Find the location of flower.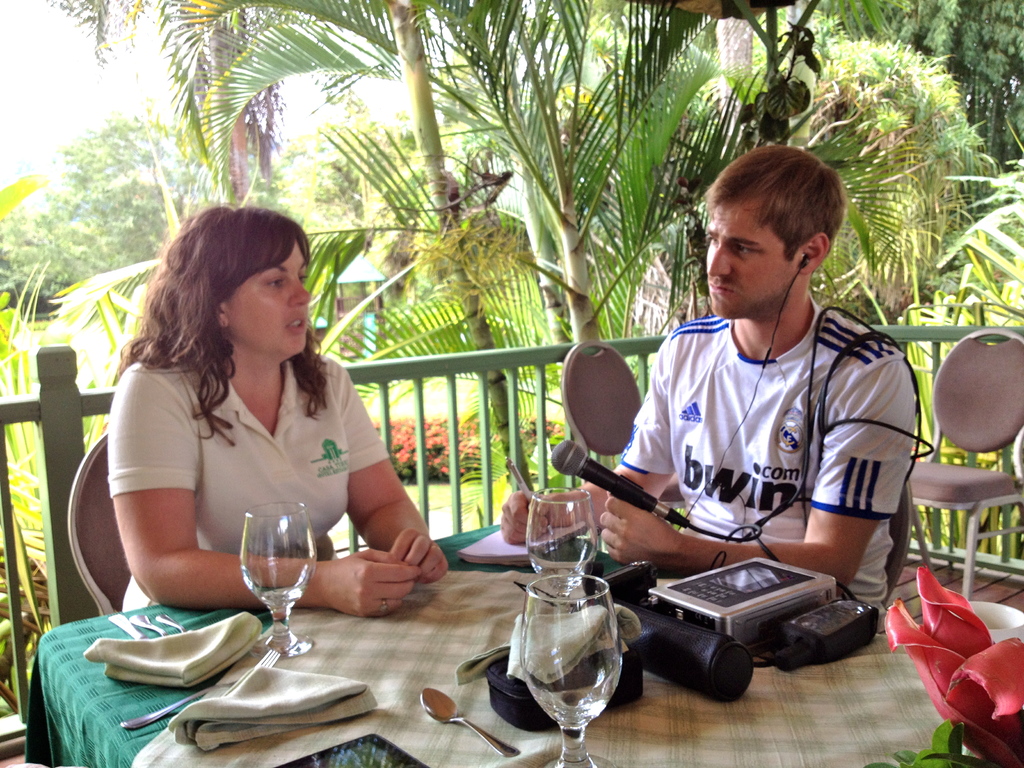
Location: <region>890, 566, 1023, 767</region>.
